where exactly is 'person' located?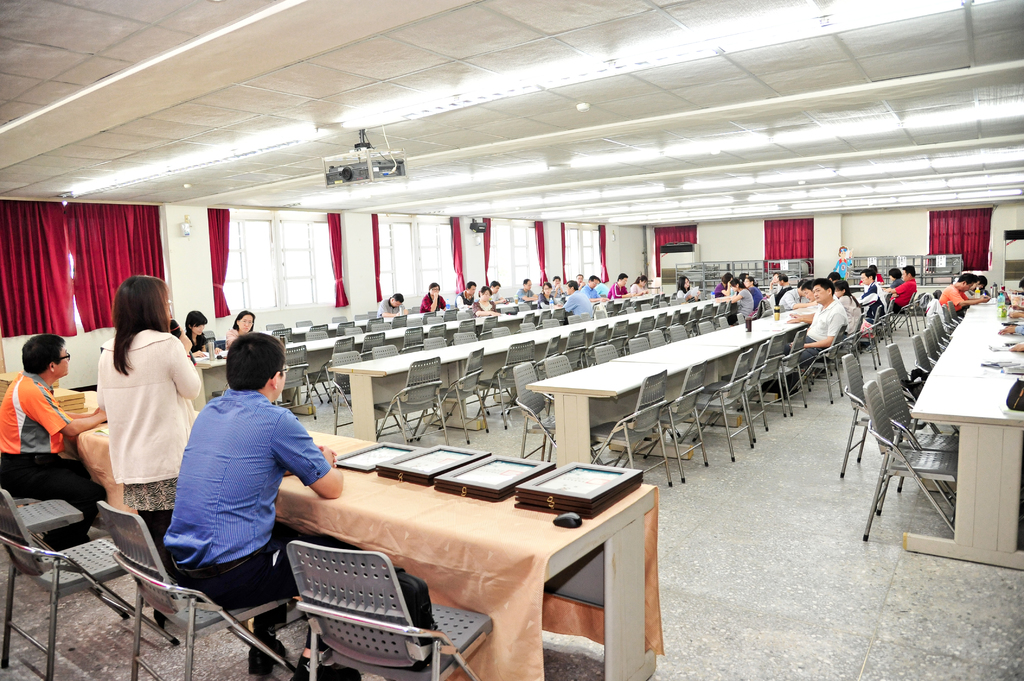
Its bounding box is [187, 312, 207, 357].
